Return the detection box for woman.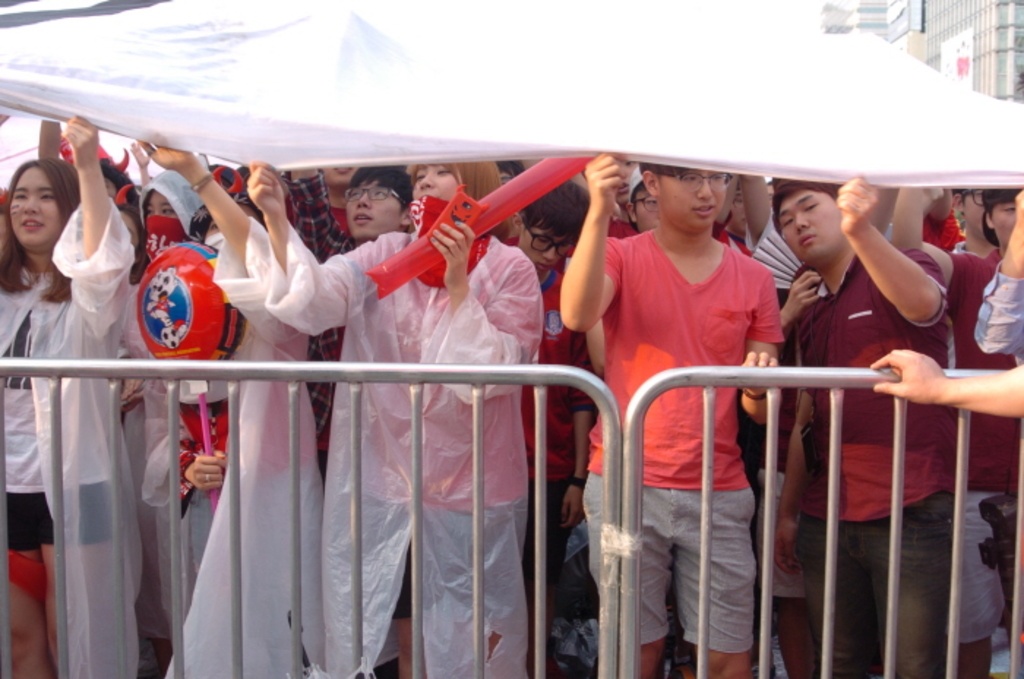
<box>255,152,559,678</box>.
